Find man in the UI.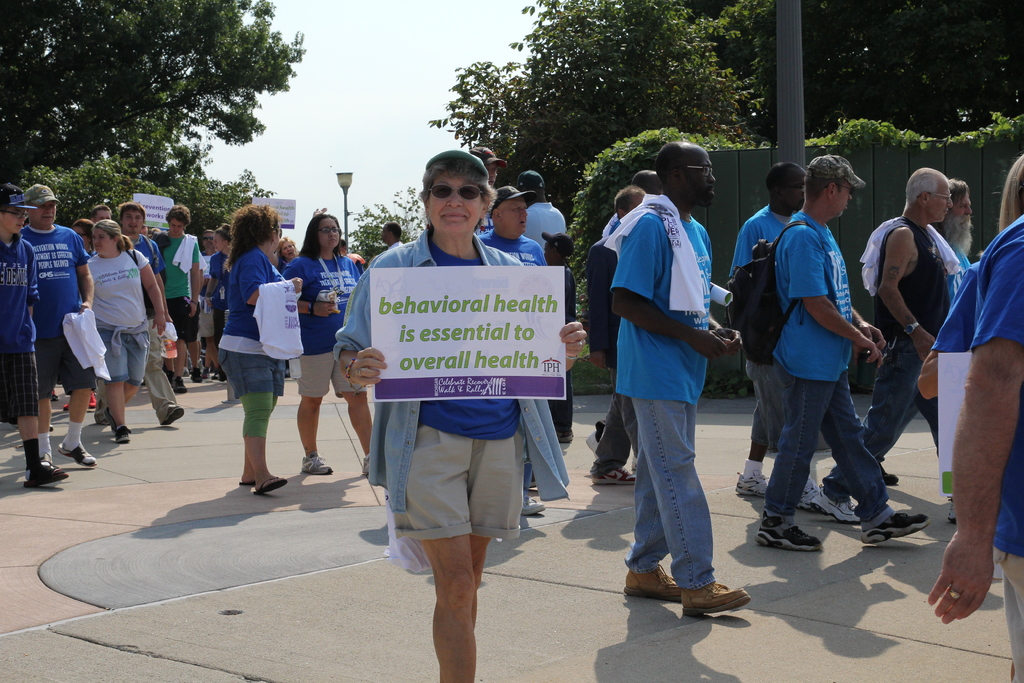
UI element at bbox(380, 219, 401, 247).
